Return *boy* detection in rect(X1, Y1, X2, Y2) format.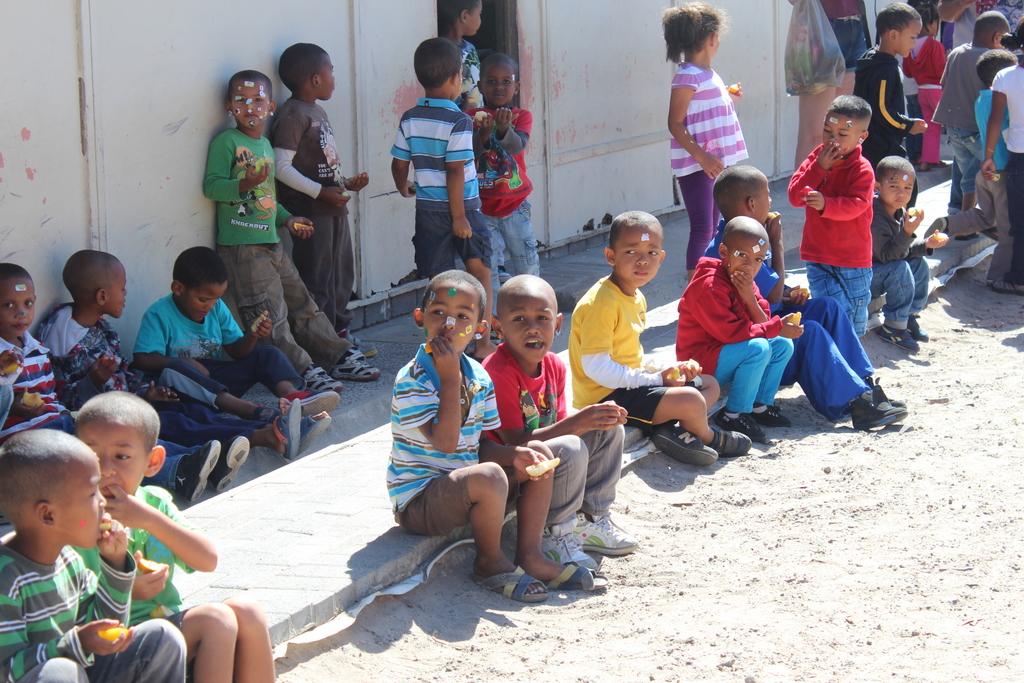
rect(474, 272, 639, 572).
